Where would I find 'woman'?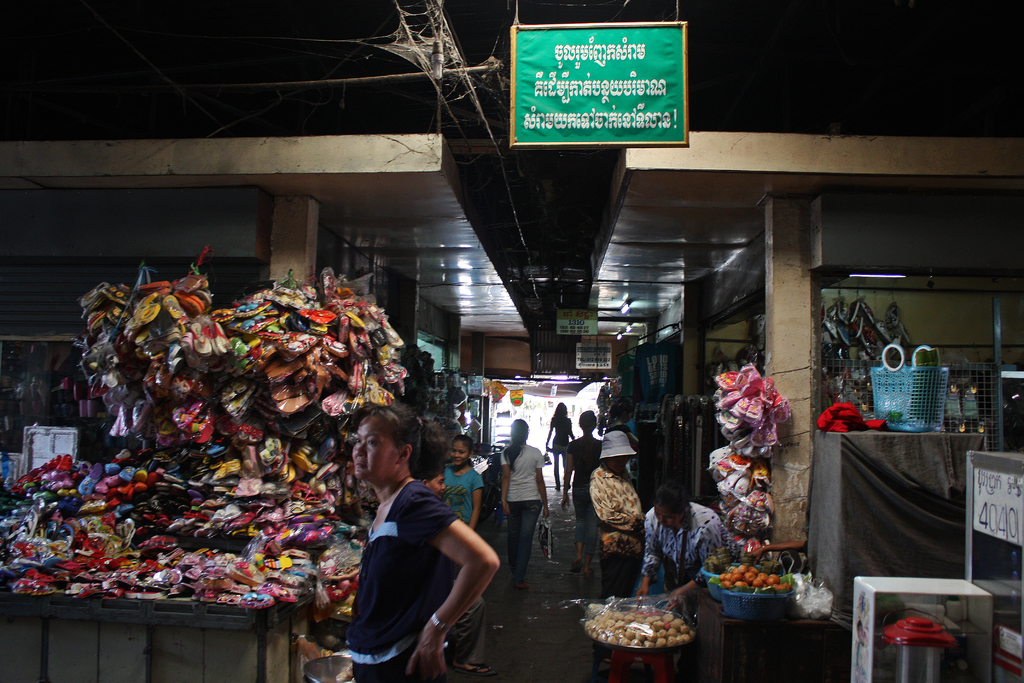
At x1=540, y1=400, x2=582, y2=494.
